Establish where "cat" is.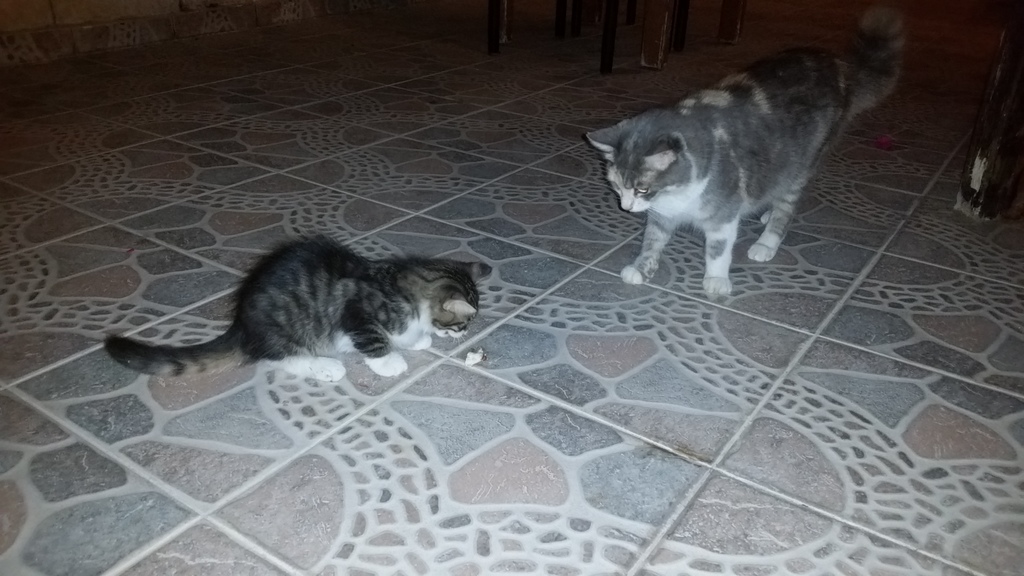
Established at <bbox>586, 0, 908, 302</bbox>.
